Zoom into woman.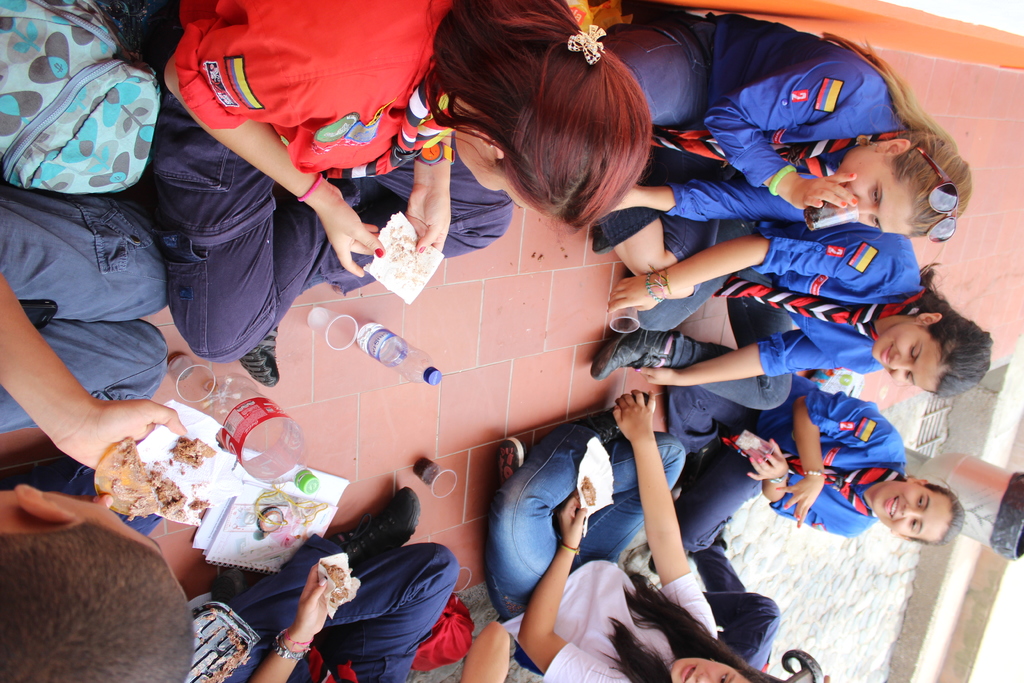
Zoom target: (x1=136, y1=0, x2=653, y2=388).
